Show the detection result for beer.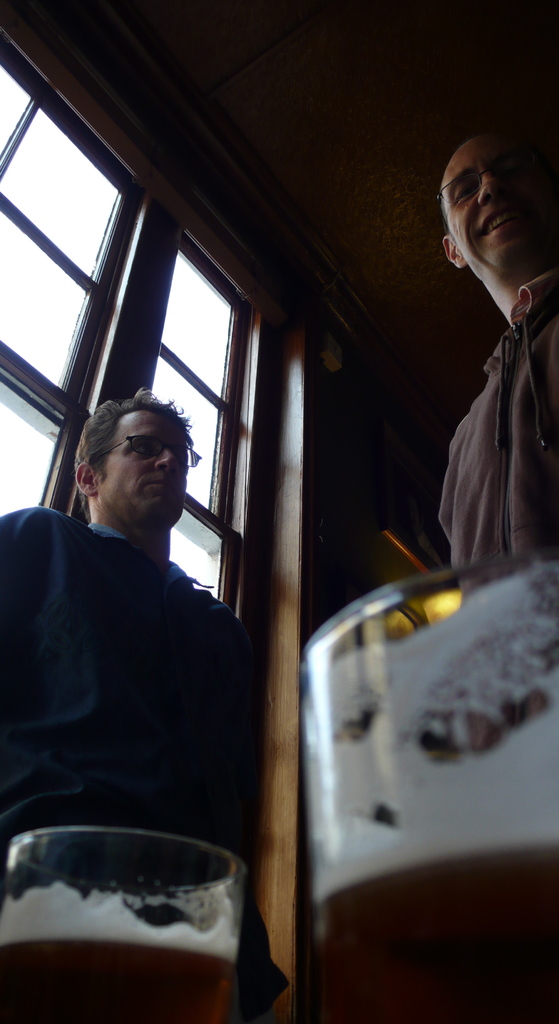
x1=0 y1=883 x2=235 y2=1023.
